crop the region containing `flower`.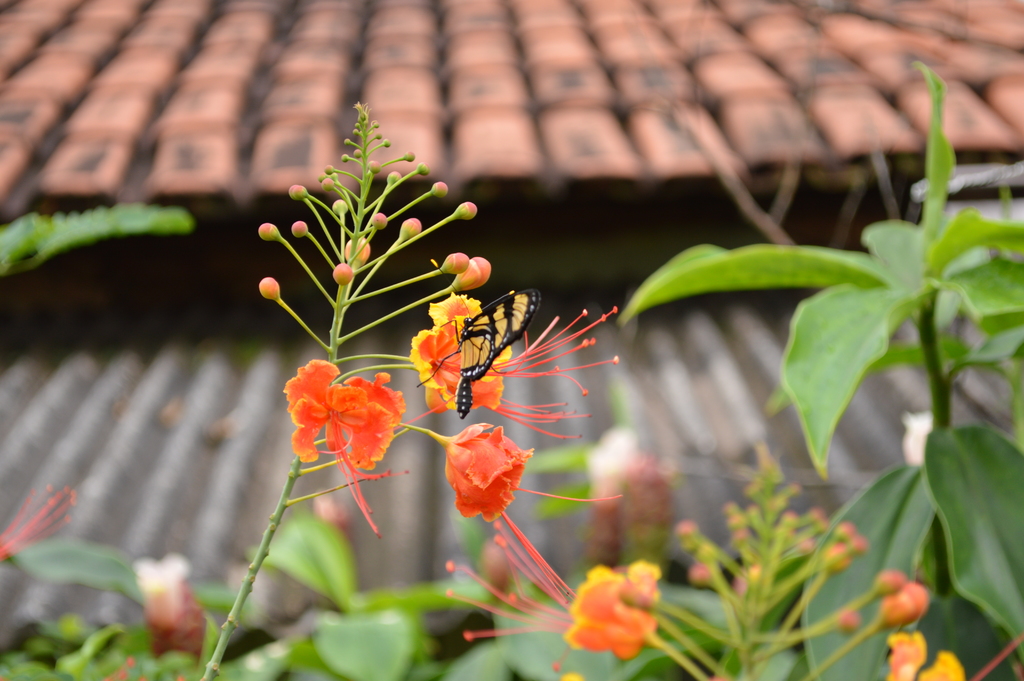
Crop region: rect(442, 422, 621, 599).
